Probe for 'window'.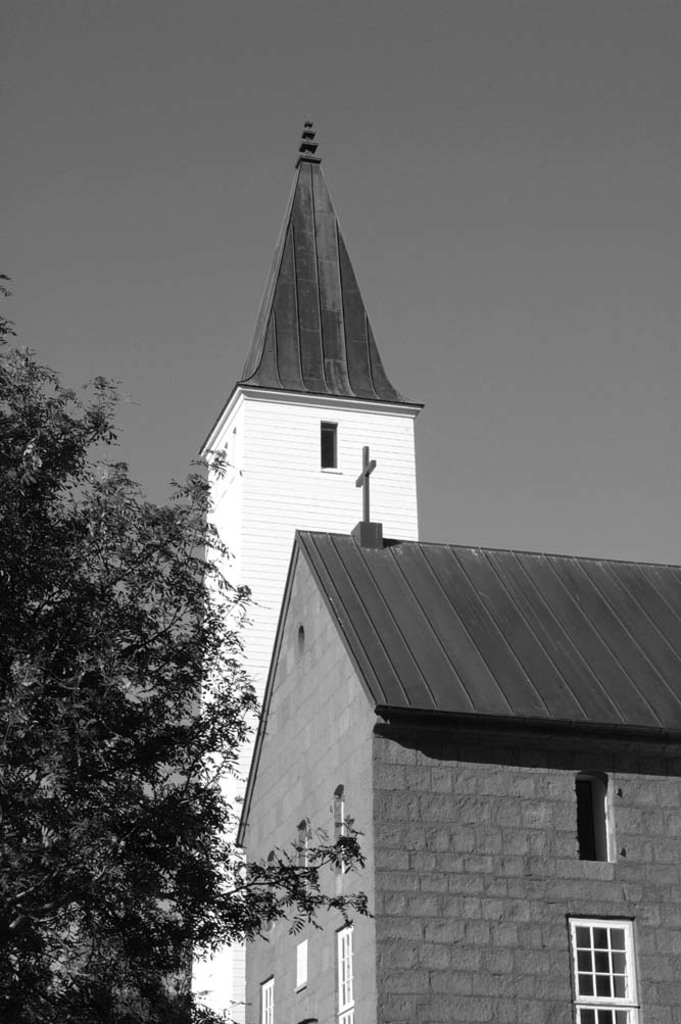
Probe result: Rect(322, 424, 340, 468).
